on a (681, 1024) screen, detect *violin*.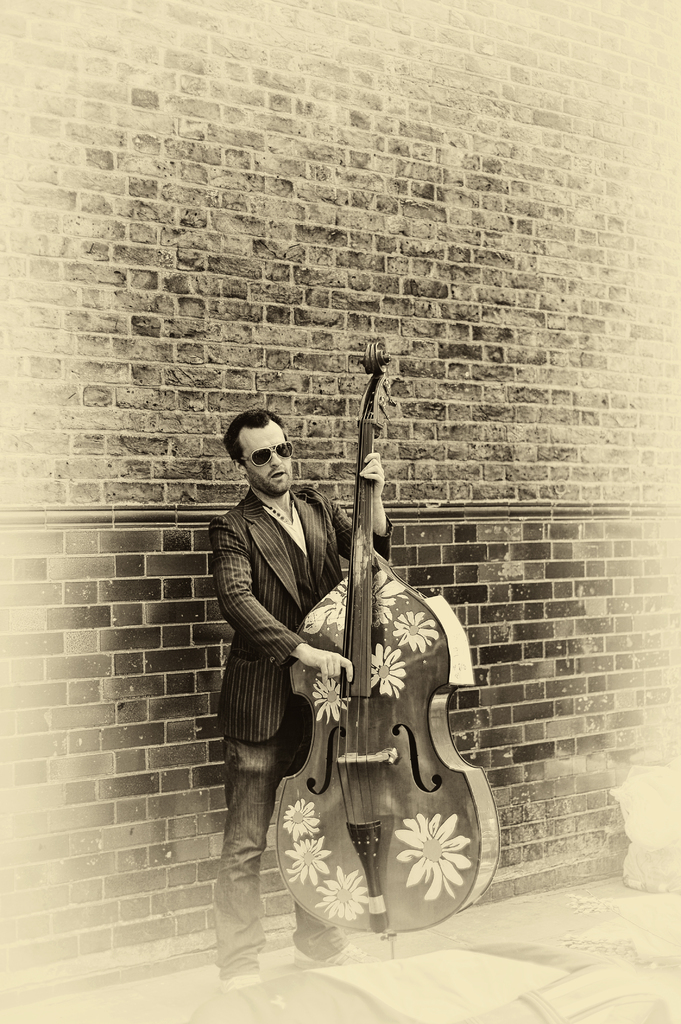
pyautogui.locateOnScreen(265, 328, 510, 935).
